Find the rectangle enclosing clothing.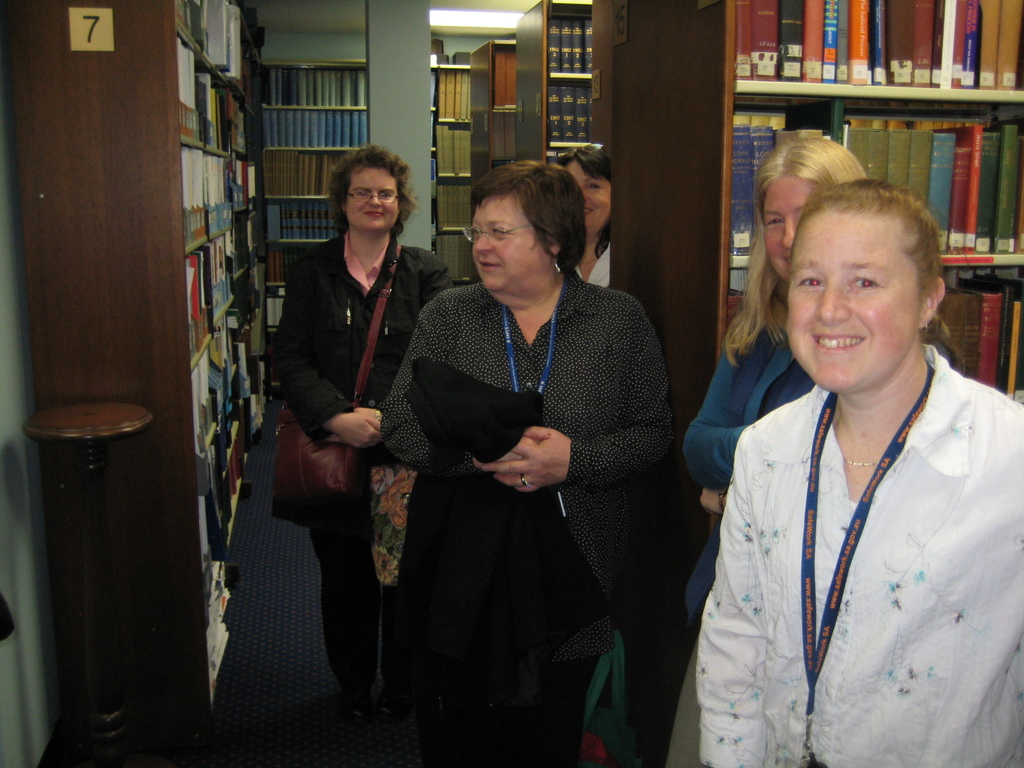
<box>666,291,947,767</box>.
